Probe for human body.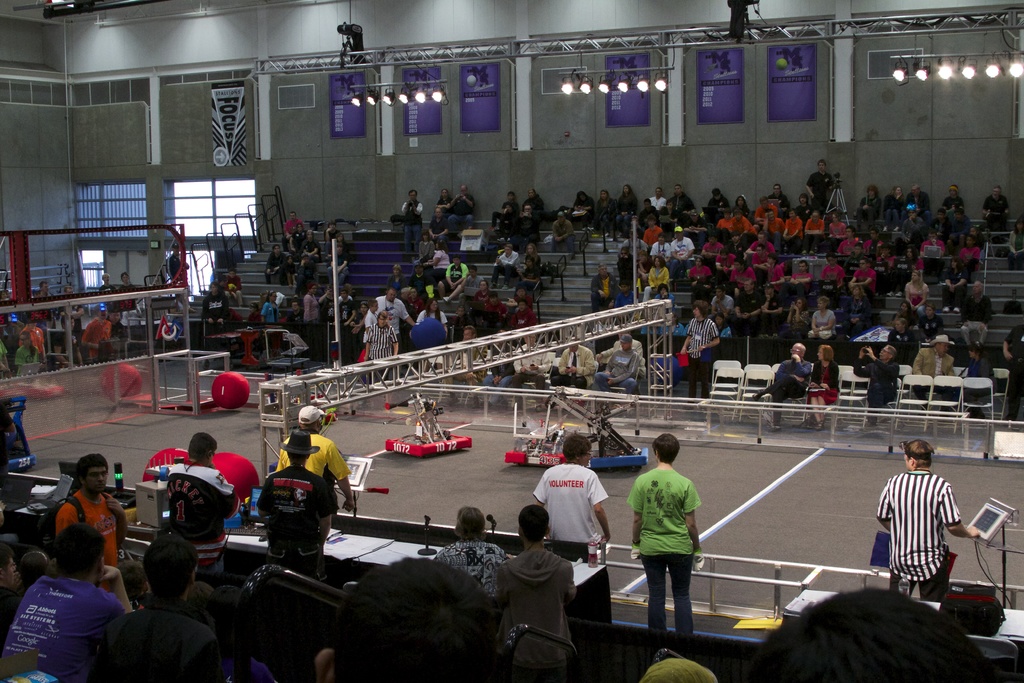
Probe result: bbox=[375, 286, 409, 330].
